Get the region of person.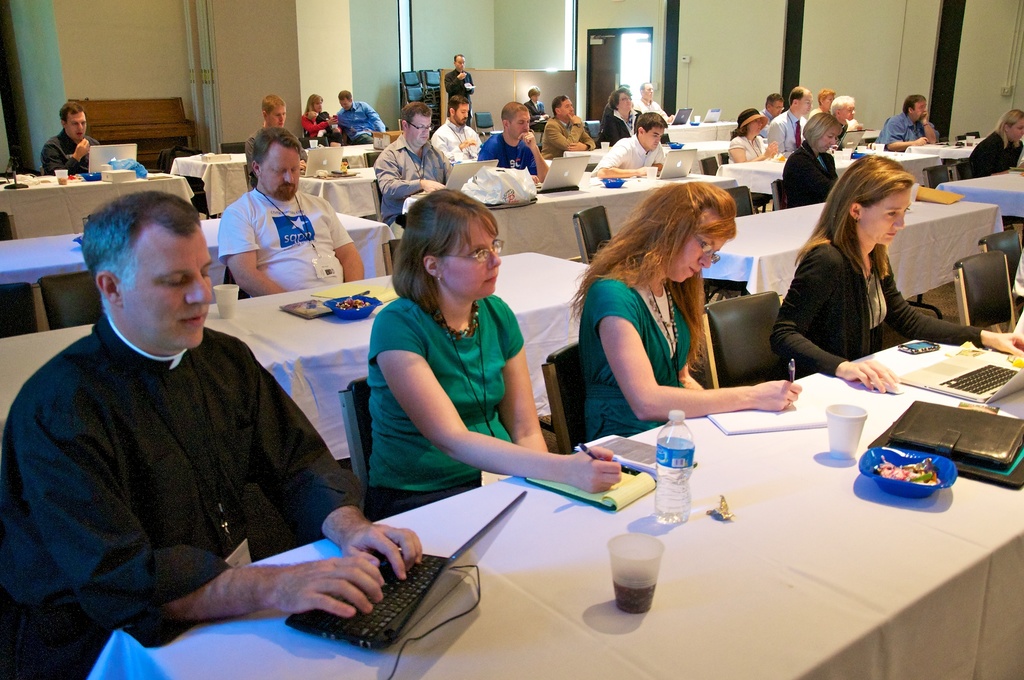
764,93,792,127.
